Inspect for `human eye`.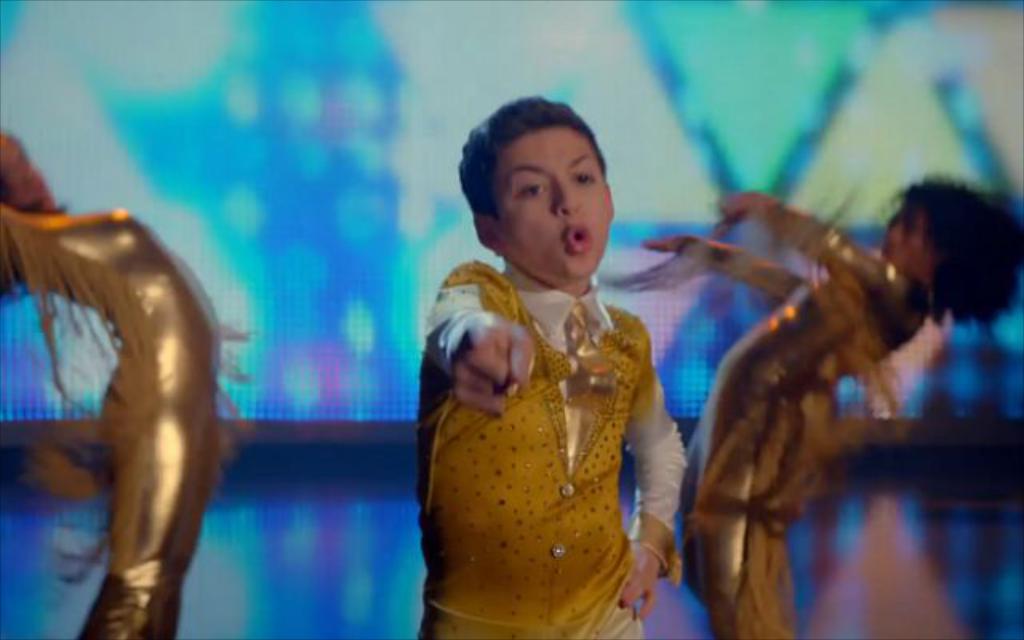
Inspection: 506,176,546,203.
